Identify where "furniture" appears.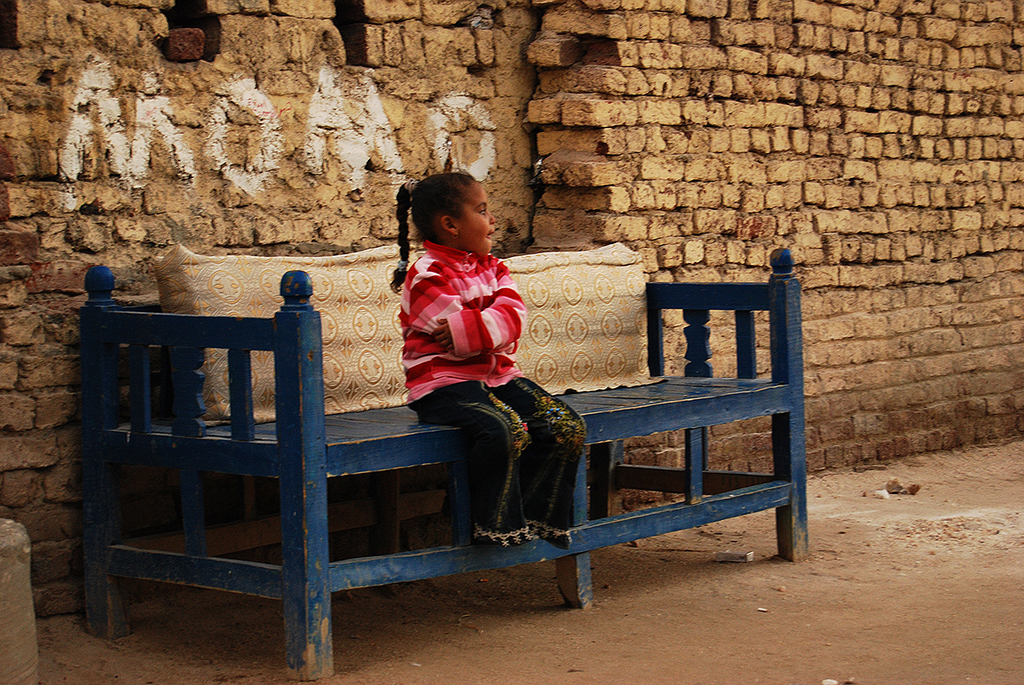
Appears at [left=82, top=242, right=811, bottom=681].
